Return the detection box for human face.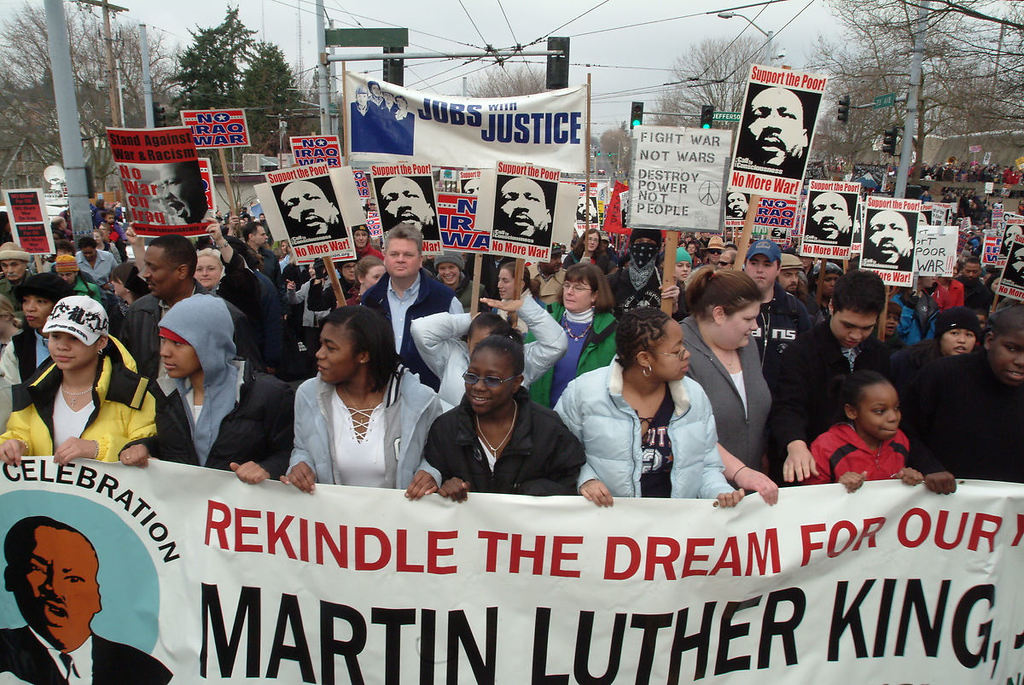
585 230 599 250.
